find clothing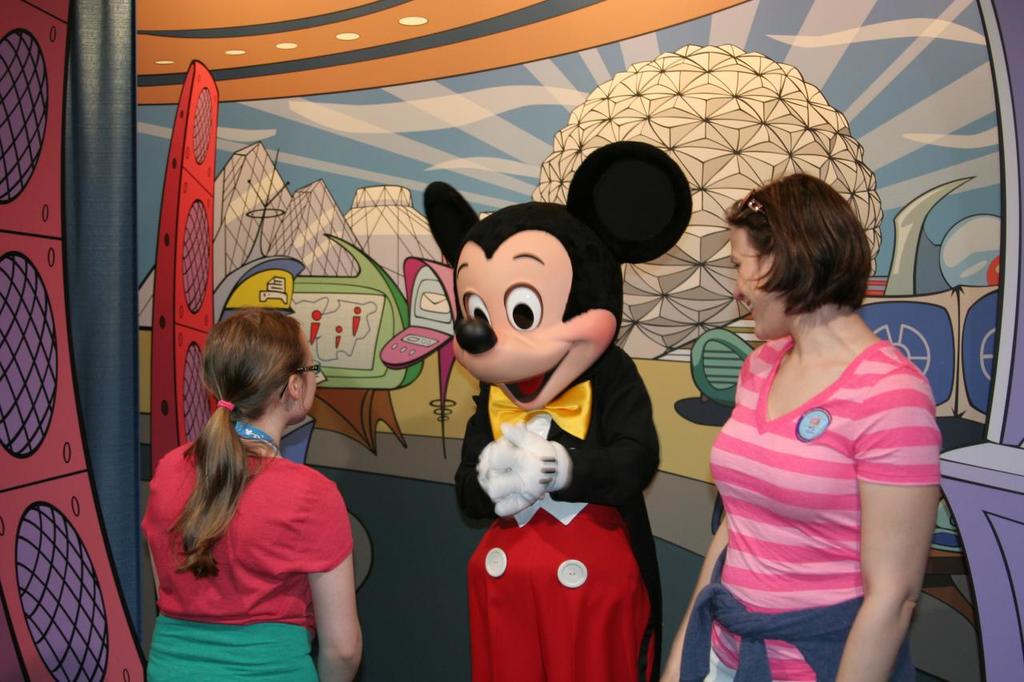
462:339:658:681
